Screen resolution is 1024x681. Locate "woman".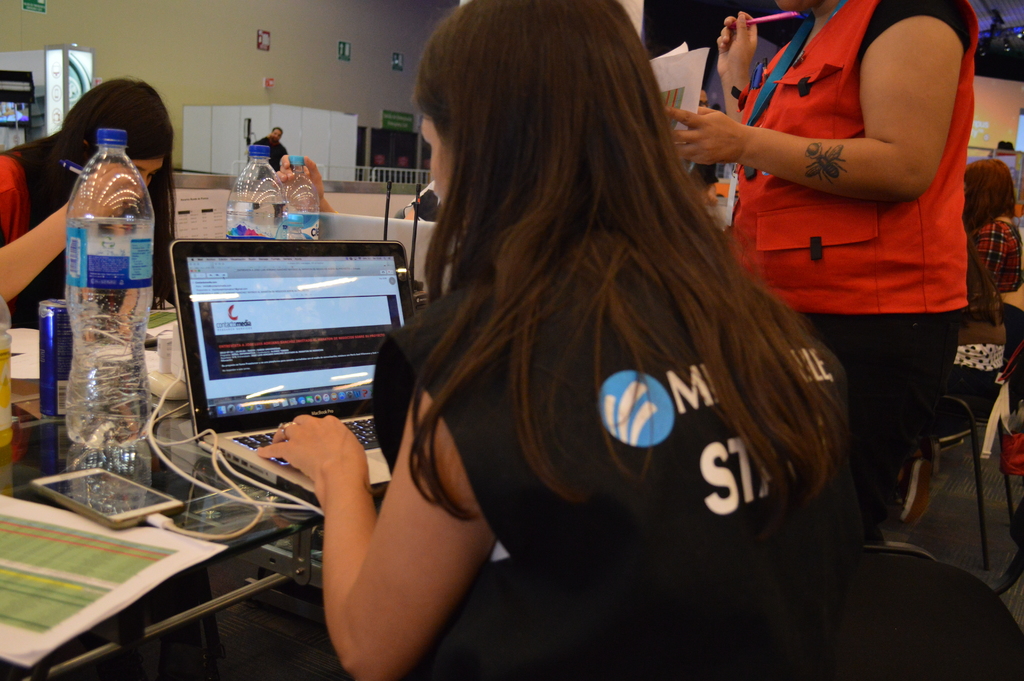
x1=0 y1=72 x2=181 y2=327.
